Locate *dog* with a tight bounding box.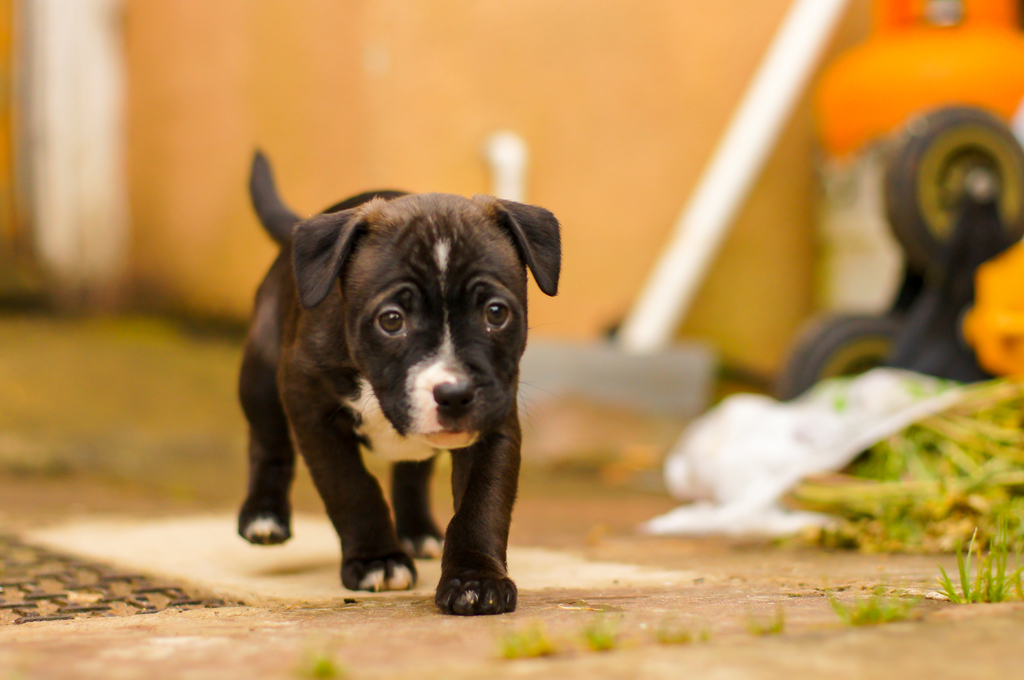
{"left": 225, "top": 141, "right": 565, "bottom": 613}.
